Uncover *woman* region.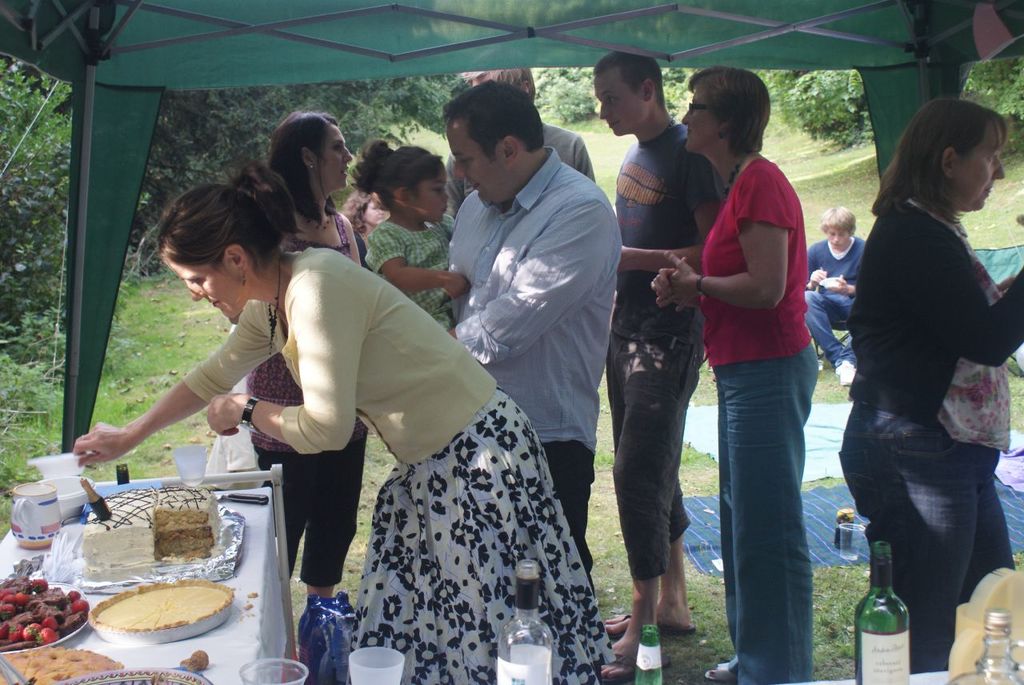
Uncovered: <box>652,66,819,684</box>.
